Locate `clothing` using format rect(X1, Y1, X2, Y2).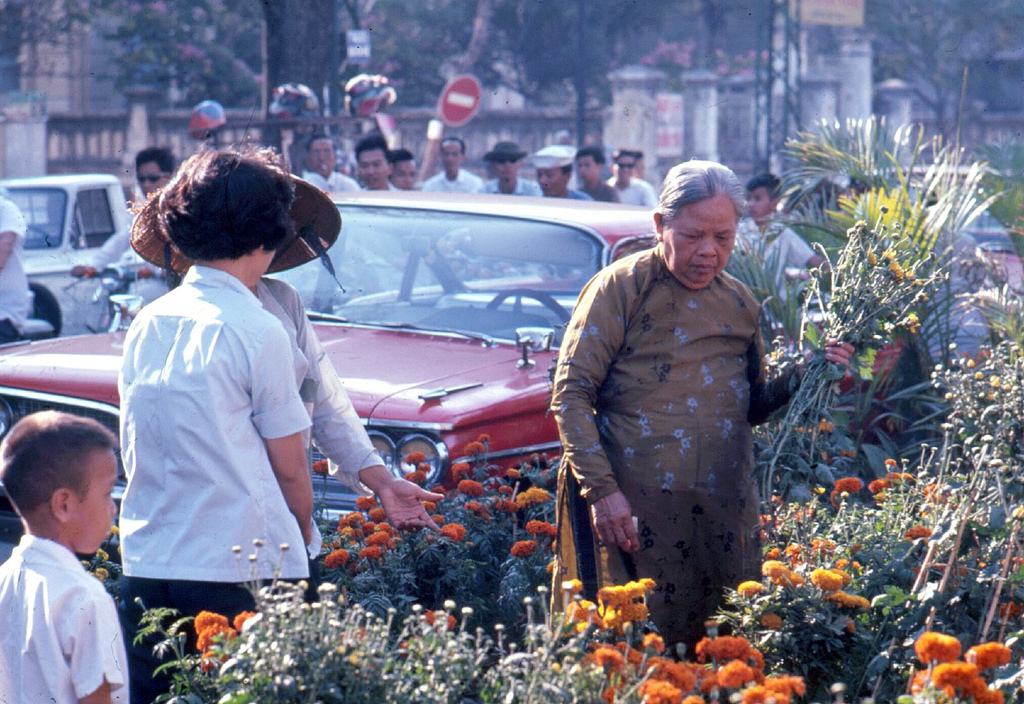
rect(113, 264, 316, 700).
